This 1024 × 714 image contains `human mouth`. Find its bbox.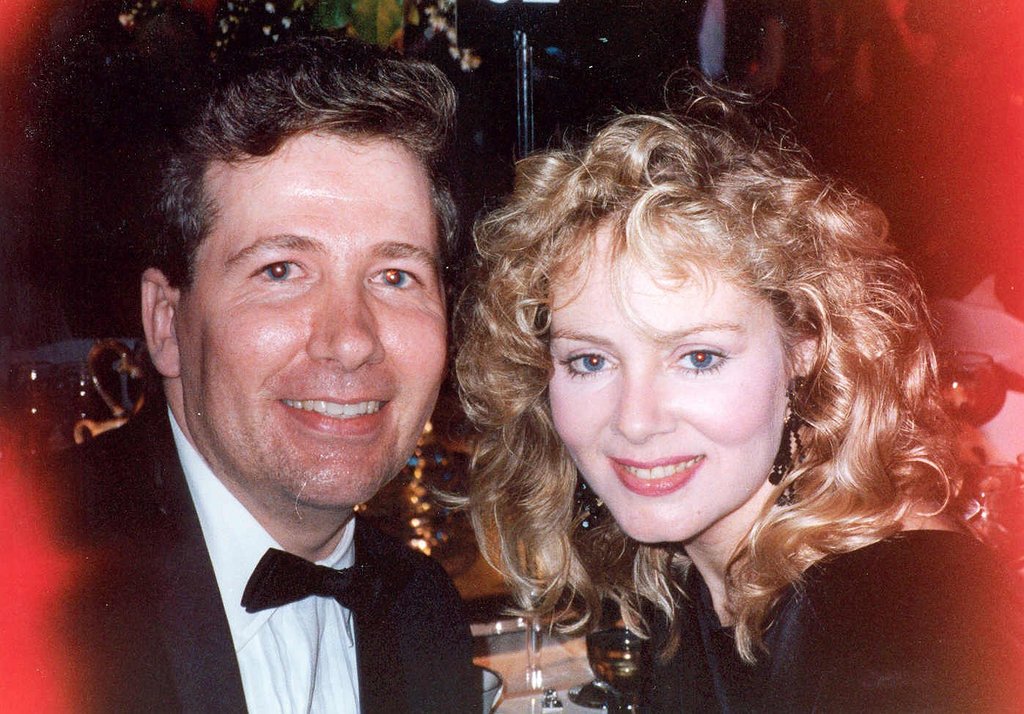
bbox(276, 394, 392, 435).
